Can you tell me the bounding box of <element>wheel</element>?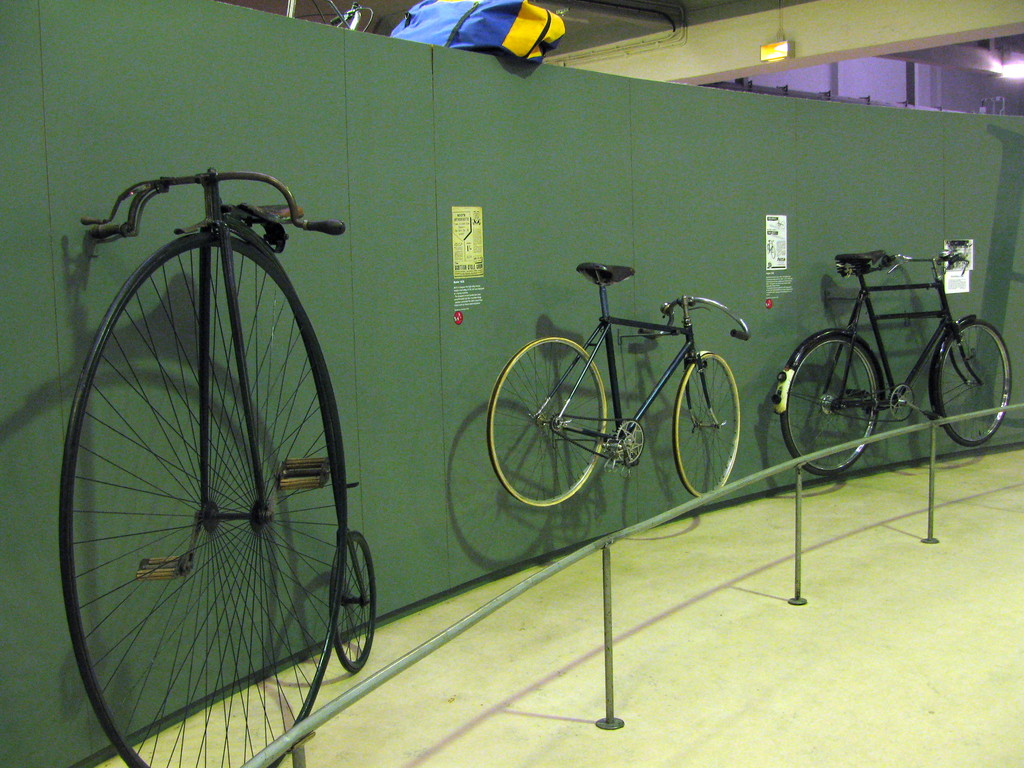
327,529,373,673.
